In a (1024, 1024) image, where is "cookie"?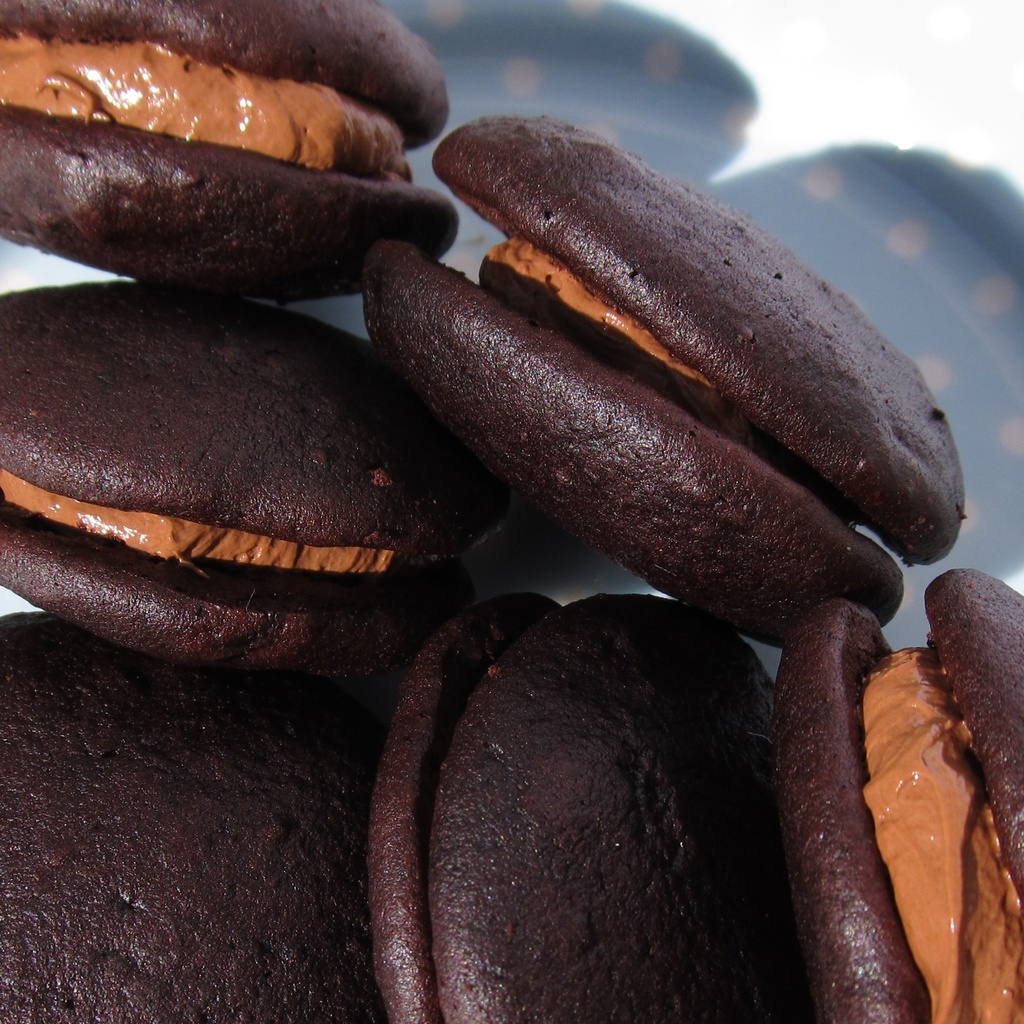
left=369, top=588, right=801, bottom=1023.
